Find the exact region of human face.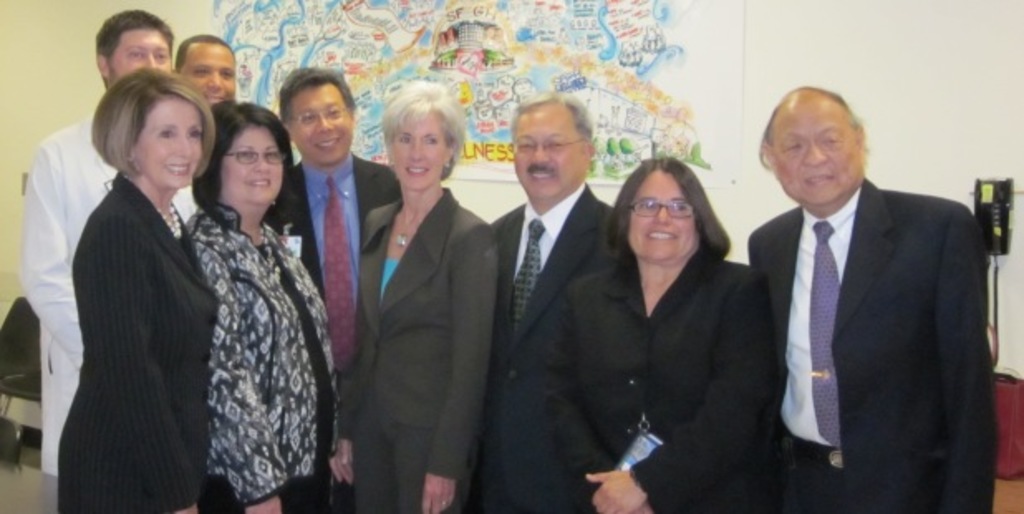
Exact region: [287,83,351,162].
